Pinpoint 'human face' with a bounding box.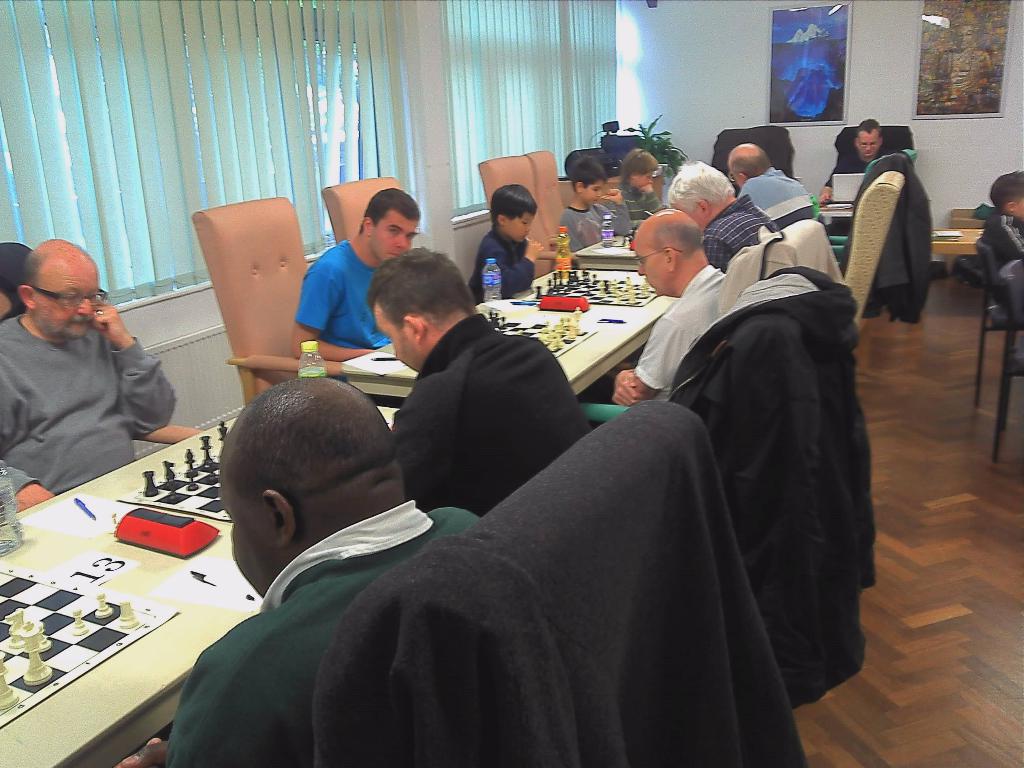
<region>369, 203, 420, 260</region>.
